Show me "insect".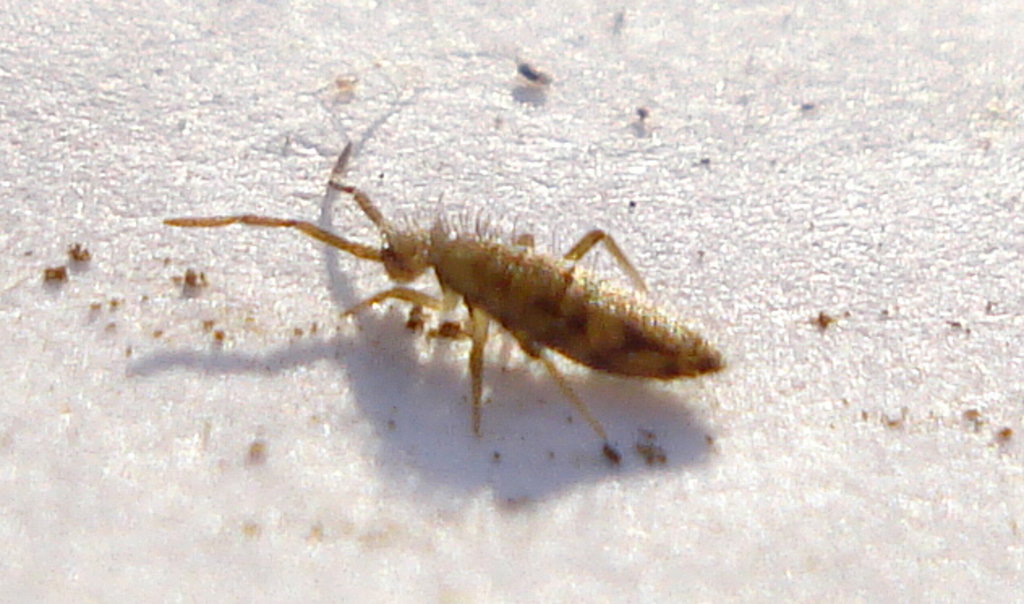
"insect" is here: locate(165, 139, 726, 462).
